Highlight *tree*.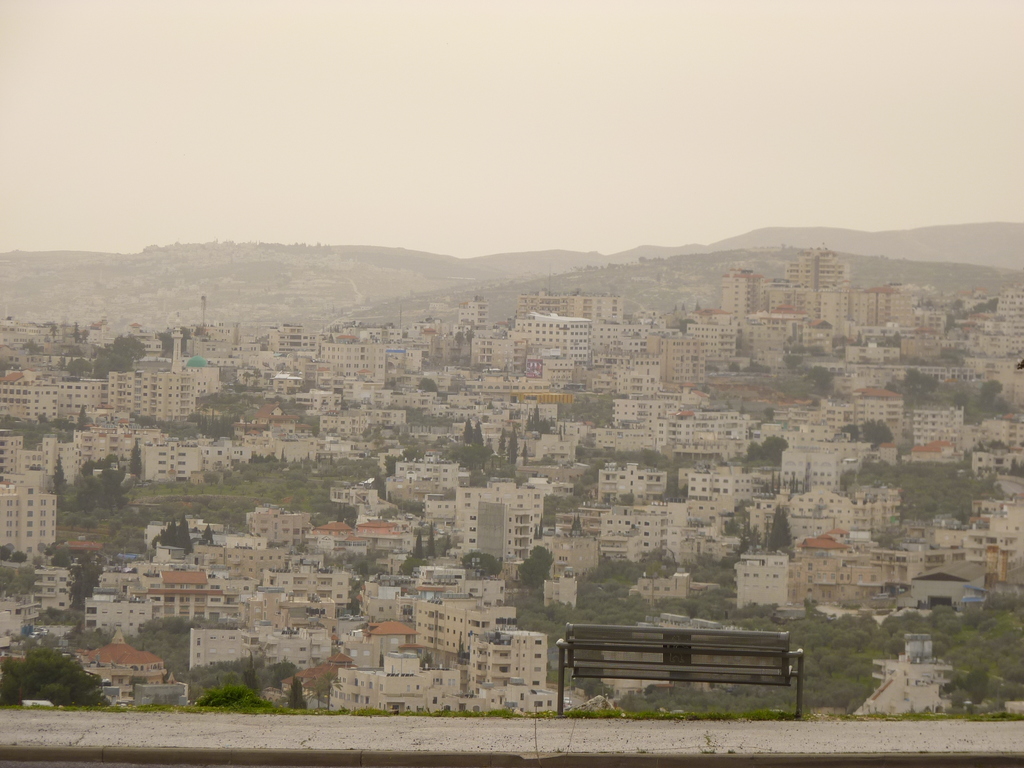
Highlighted region: x1=349, y1=402, x2=365, y2=411.
